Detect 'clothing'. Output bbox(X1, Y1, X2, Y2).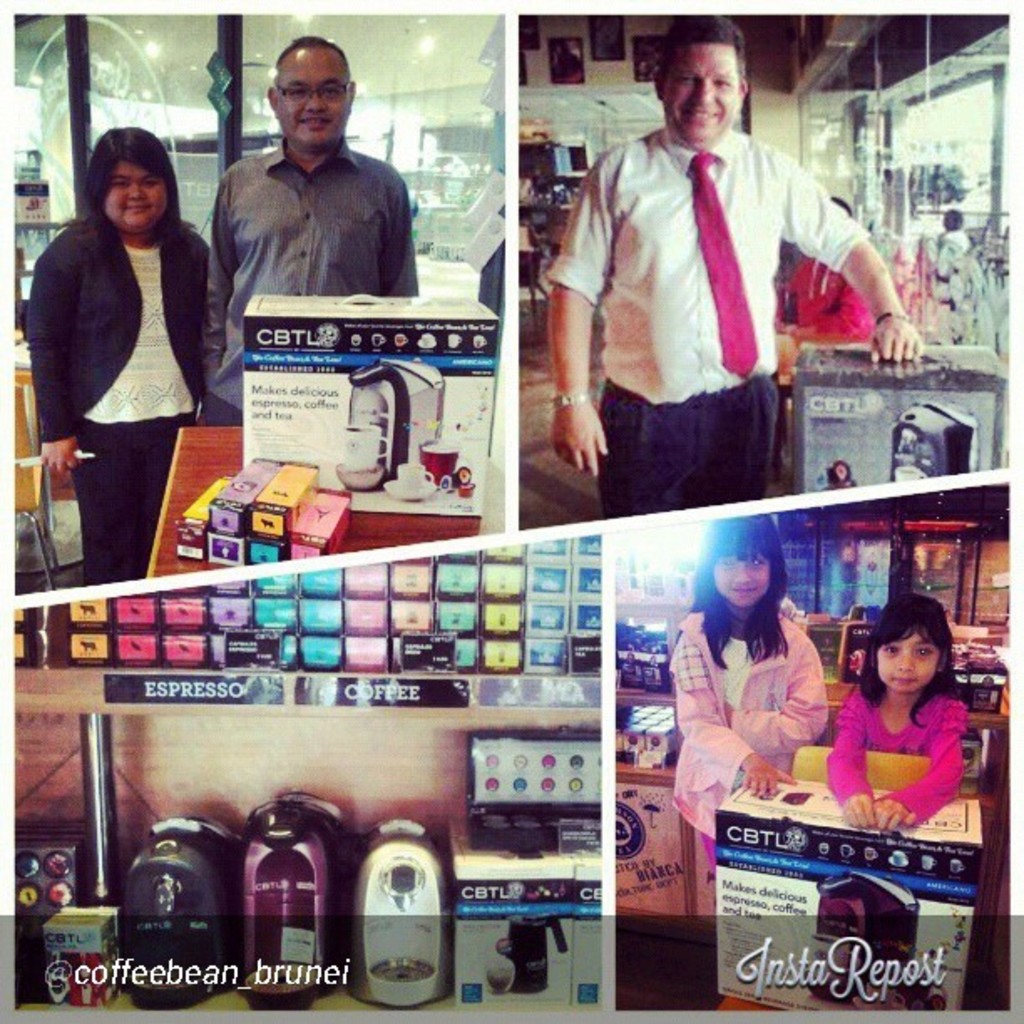
bbox(790, 256, 883, 346).
